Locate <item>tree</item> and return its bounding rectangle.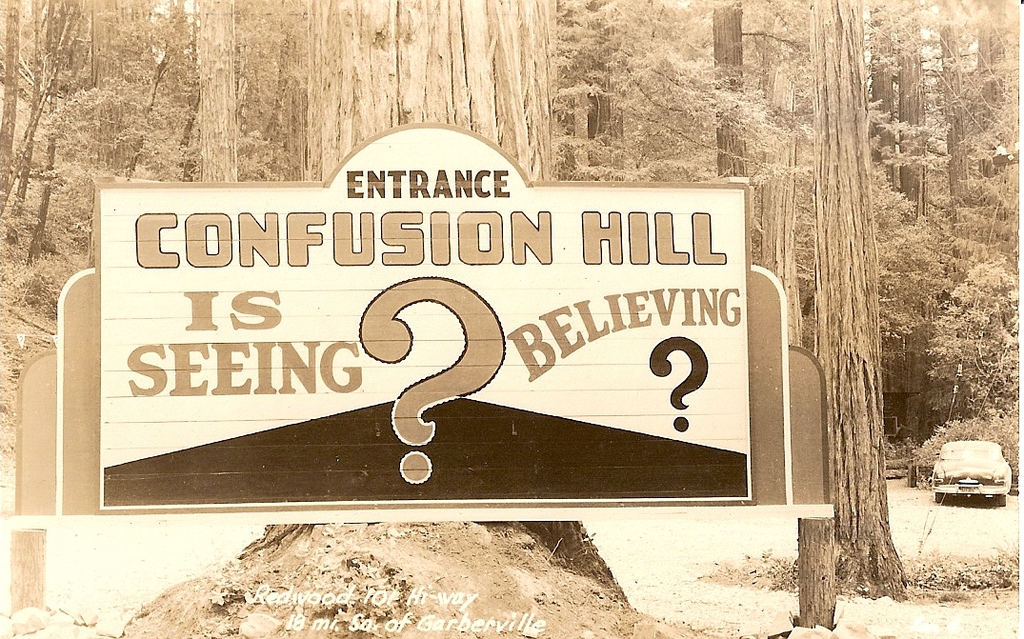
{"x1": 978, "y1": 0, "x2": 1020, "y2": 412}.
